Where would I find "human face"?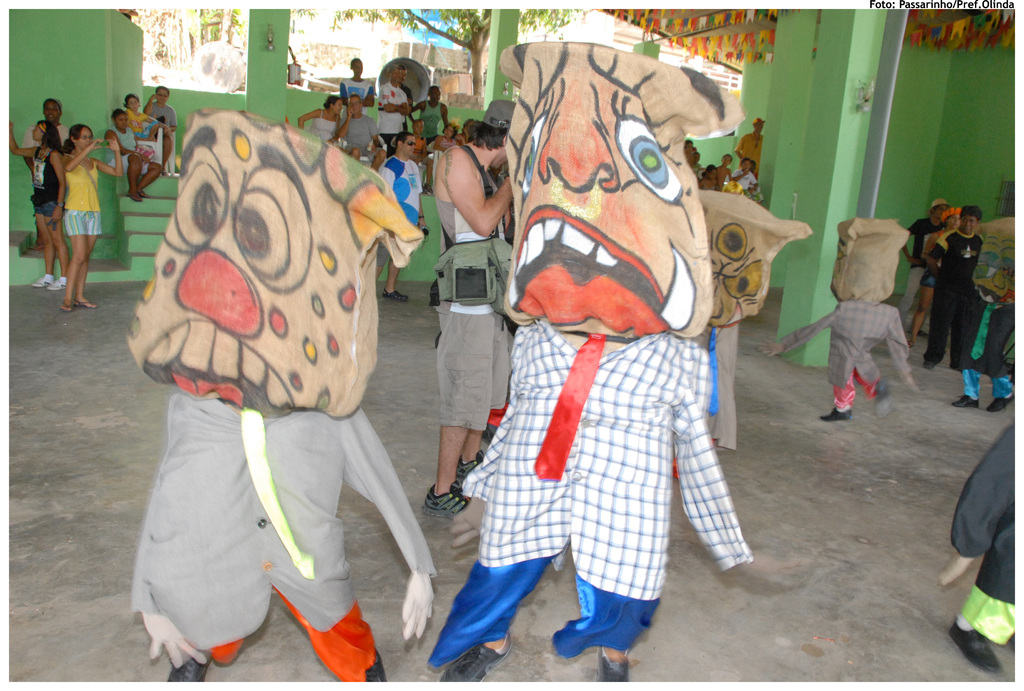
At 77:127:93:148.
